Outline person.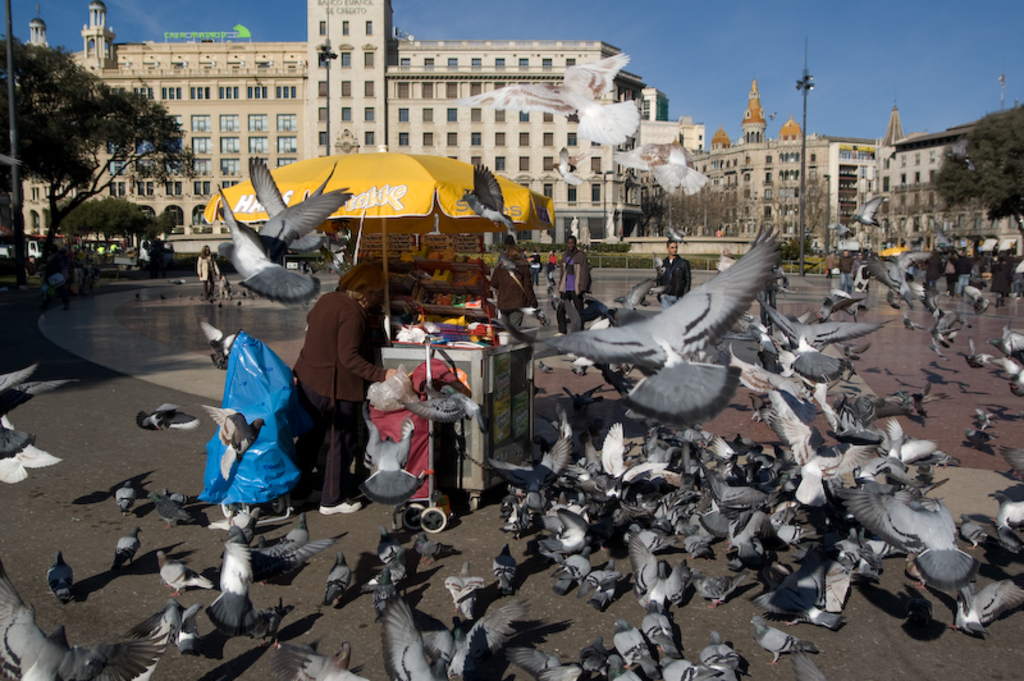
Outline: (x1=657, y1=239, x2=690, y2=311).
